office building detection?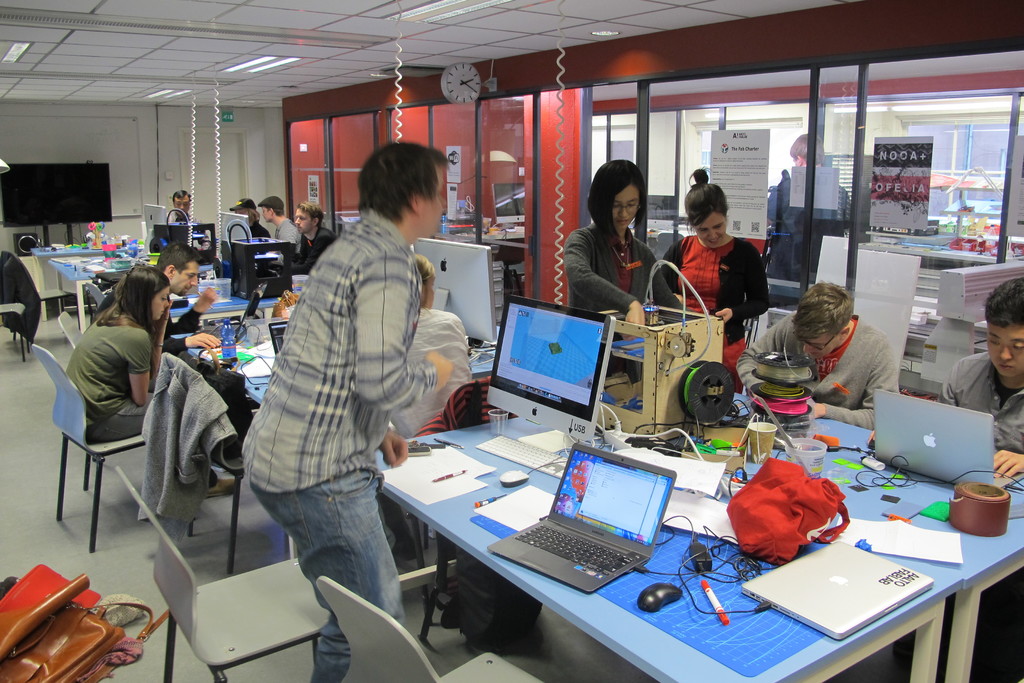
l=207, t=0, r=994, b=682
